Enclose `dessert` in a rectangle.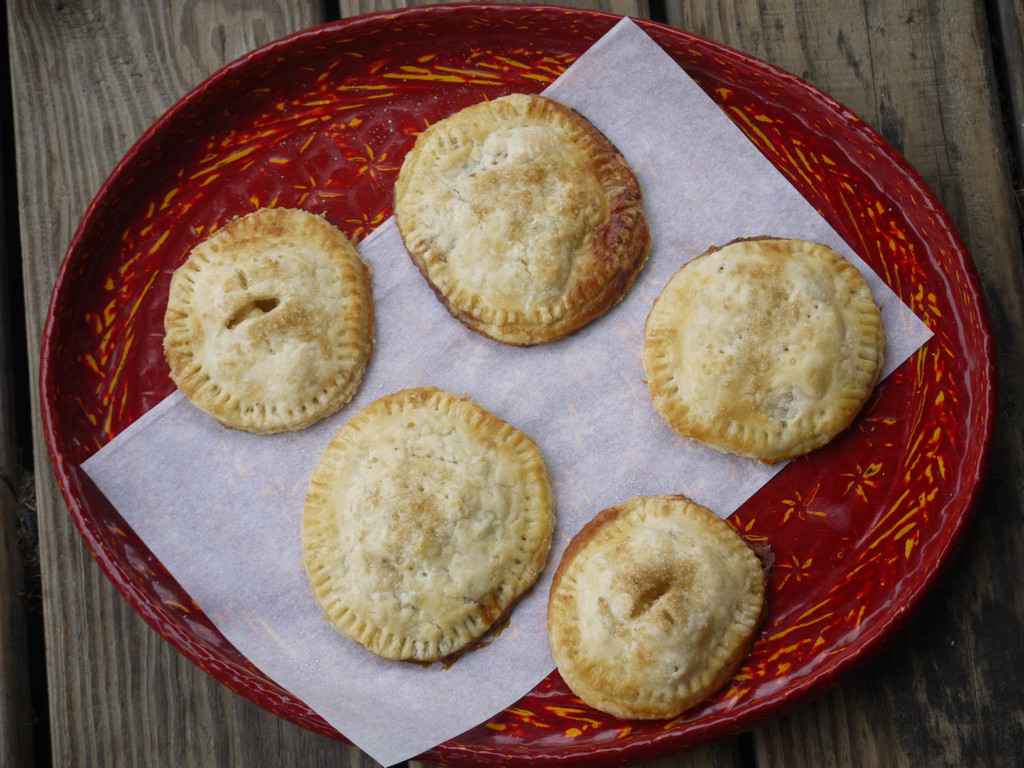
[554, 508, 775, 720].
